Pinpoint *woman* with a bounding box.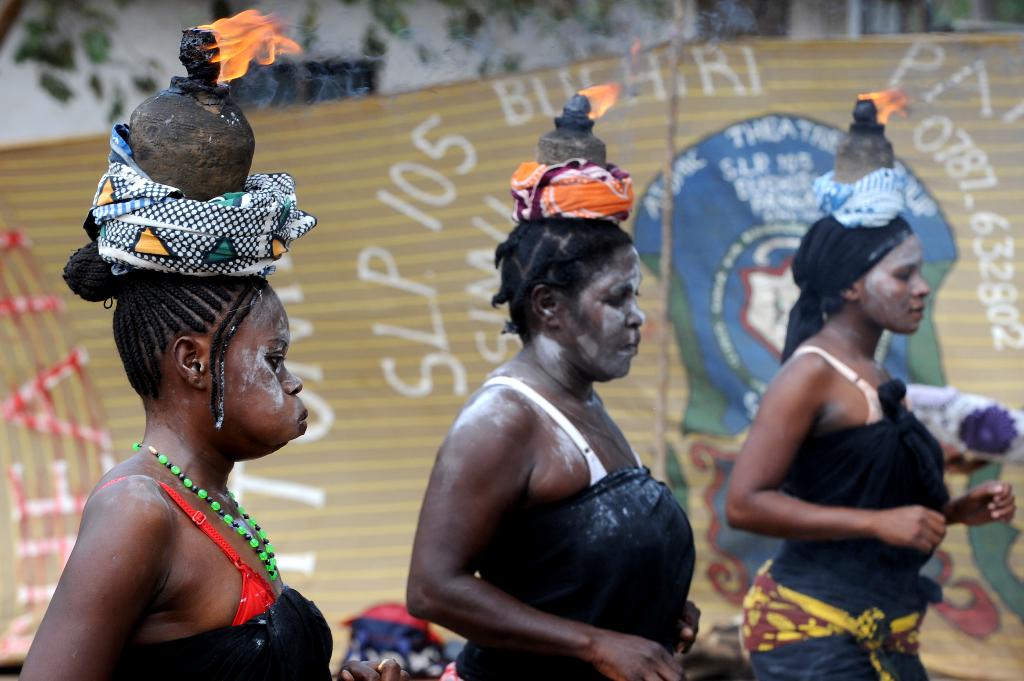
404:213:705:680.
